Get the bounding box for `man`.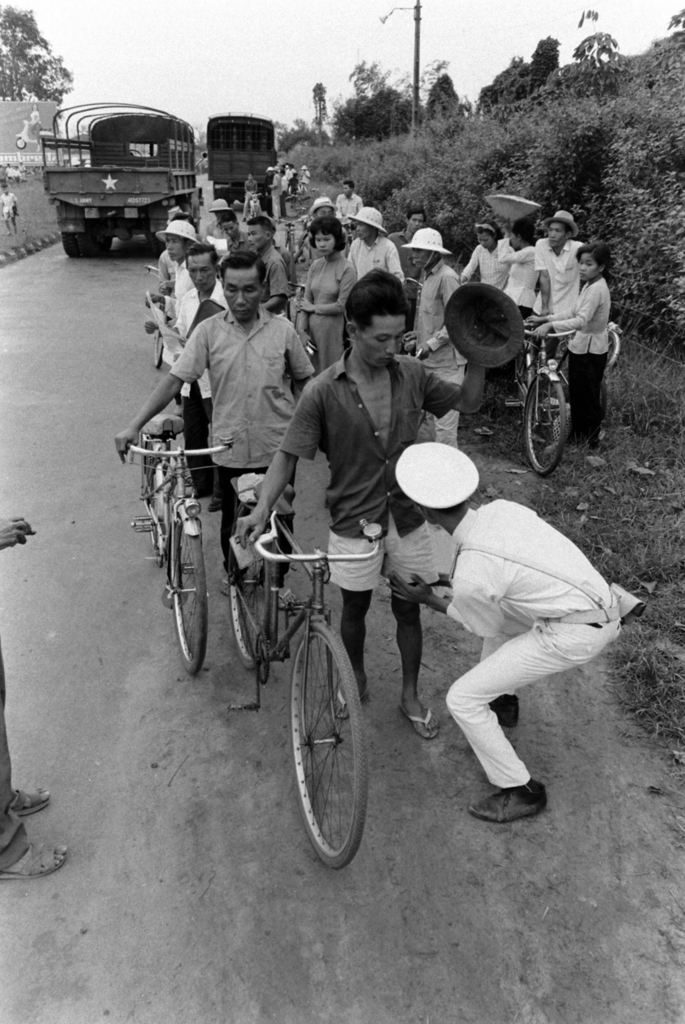
box(527, 205, 579, 335).
